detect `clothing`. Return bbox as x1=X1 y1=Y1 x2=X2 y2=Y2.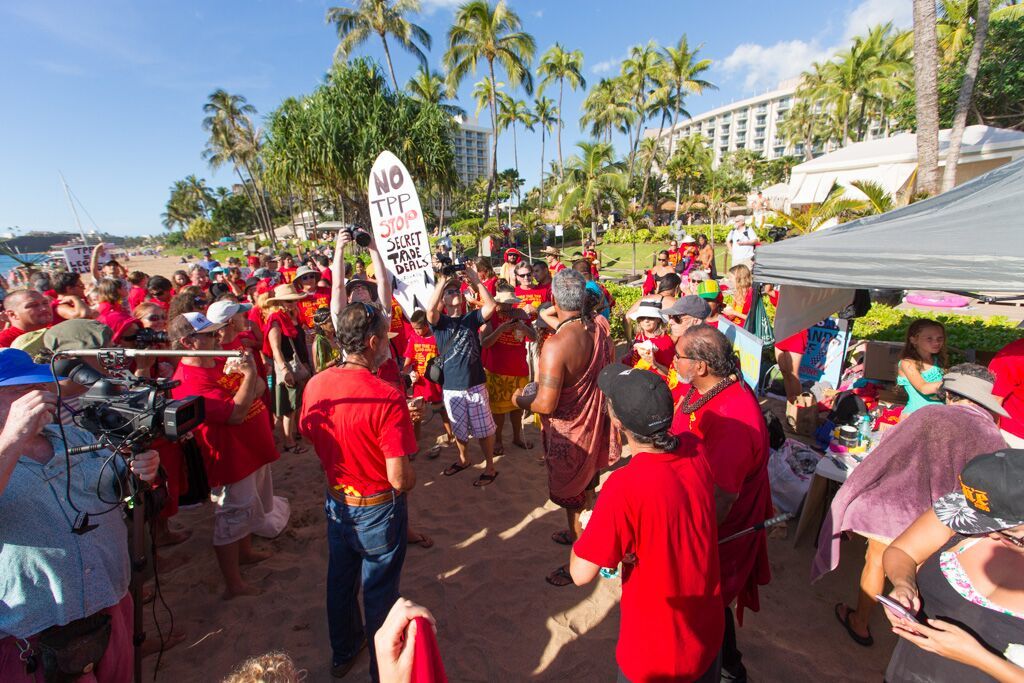
x1=105 y1=590 x2=131 y2=674.
